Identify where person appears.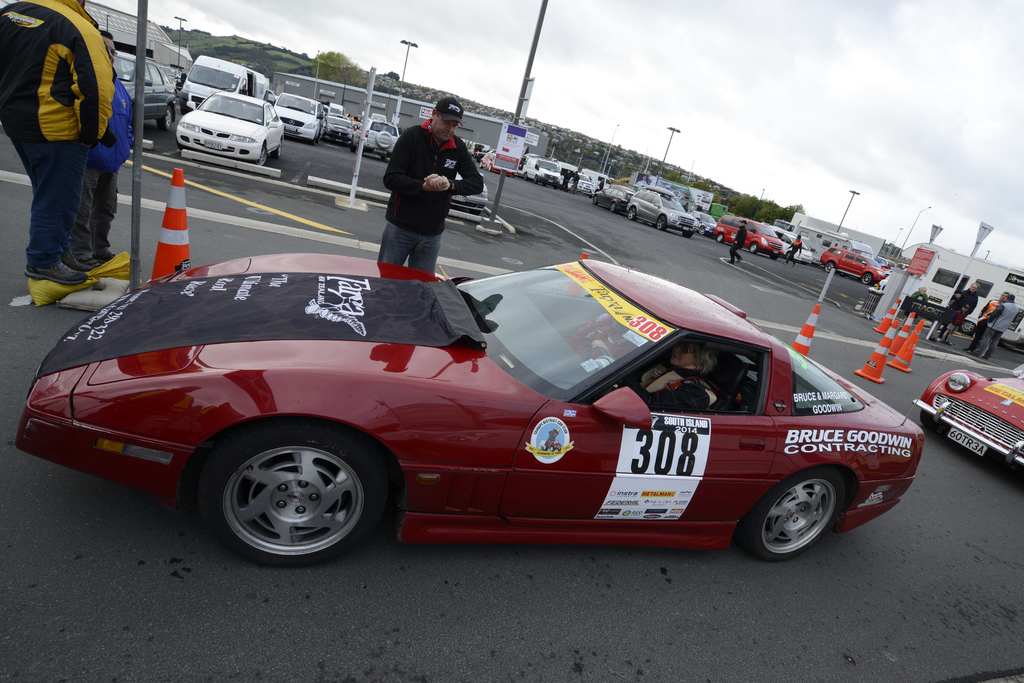
Appears at [x1=376, y1=97, x2=488, y2=275].
